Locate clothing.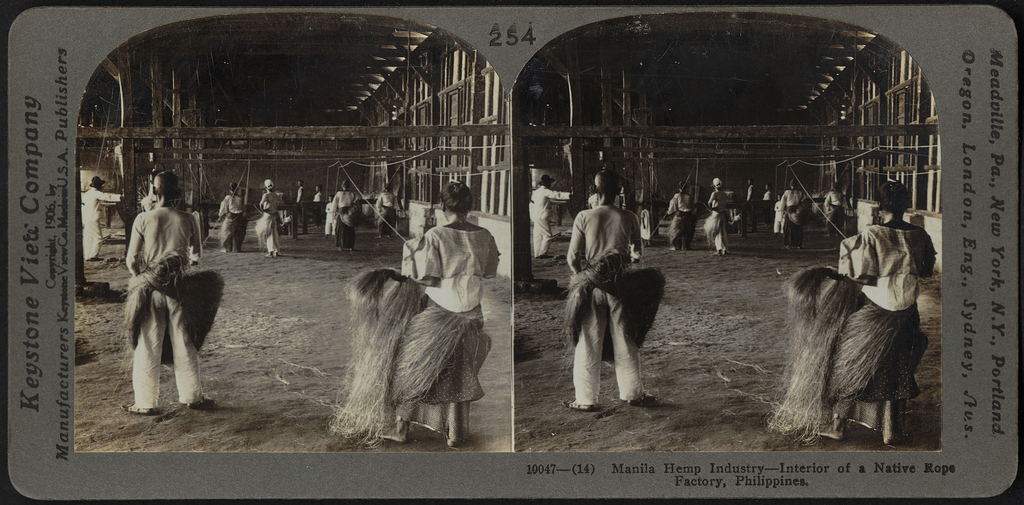
Bounding box: [122, 205, 220, 407].
